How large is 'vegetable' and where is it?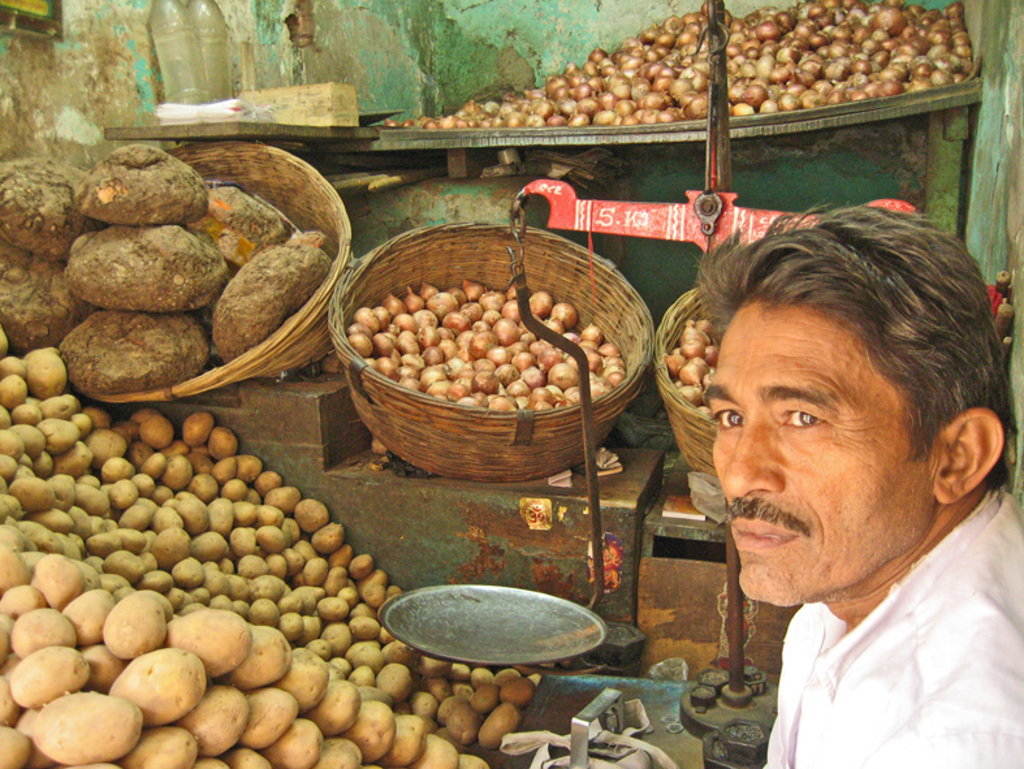
Bounding box: 98/513/117/532.
